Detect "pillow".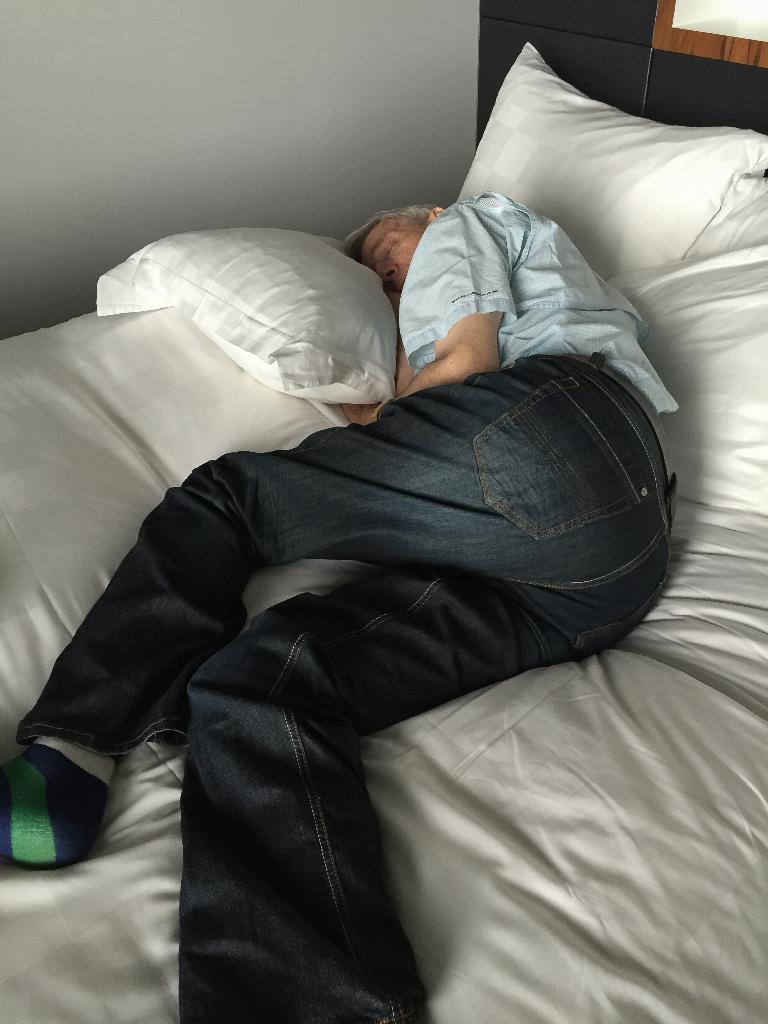
Detected at 451,40,767,280.
